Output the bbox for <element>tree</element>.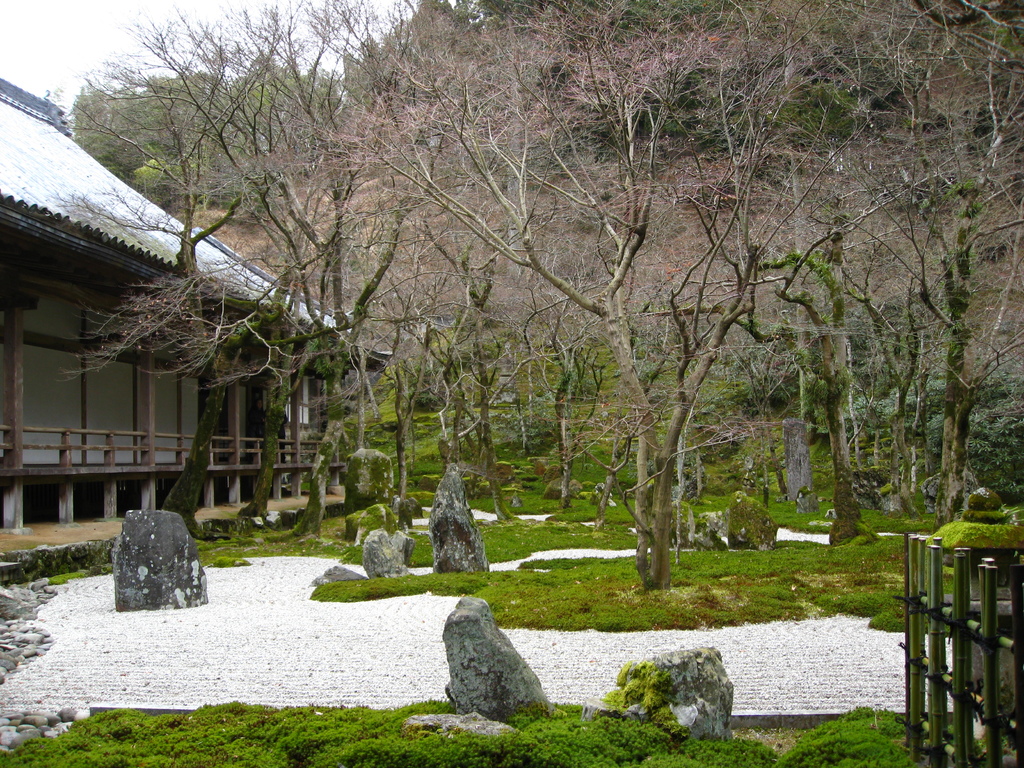
(737, 0, 941, 547).
